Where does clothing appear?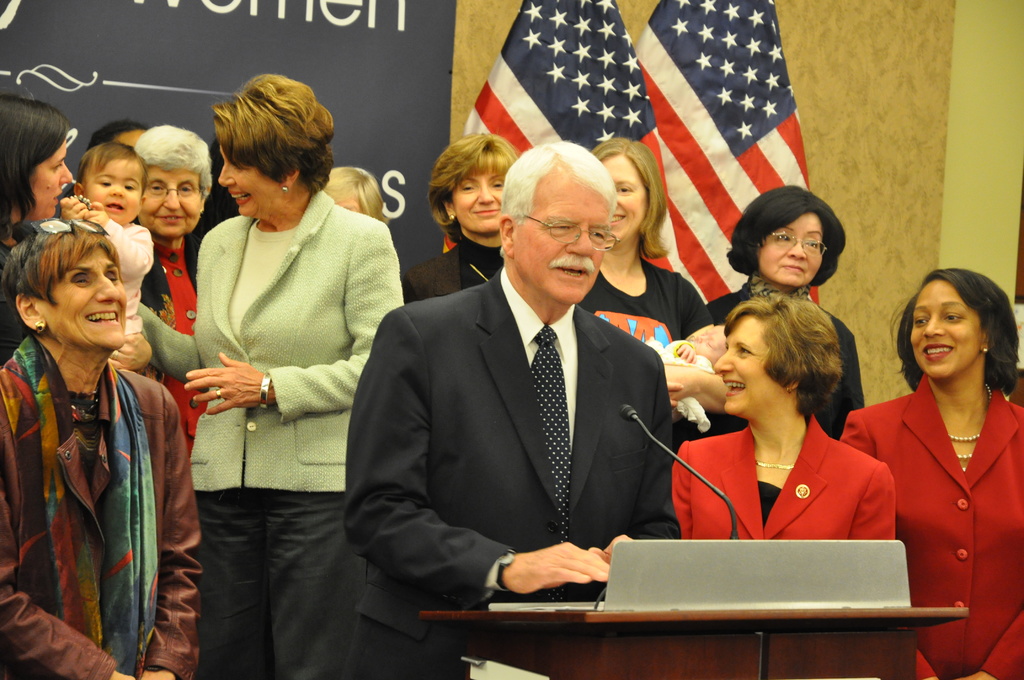
Appears at <region>141, 211, 211, 337</region>.
